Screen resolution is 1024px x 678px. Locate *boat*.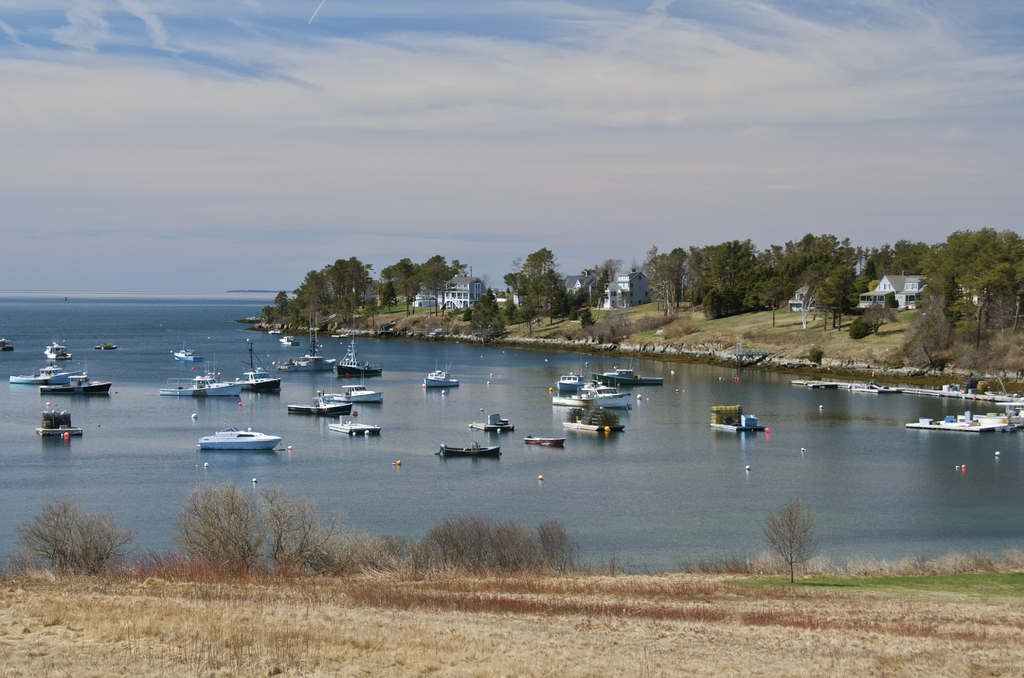
bbox=(329, 422, 378, 431).
